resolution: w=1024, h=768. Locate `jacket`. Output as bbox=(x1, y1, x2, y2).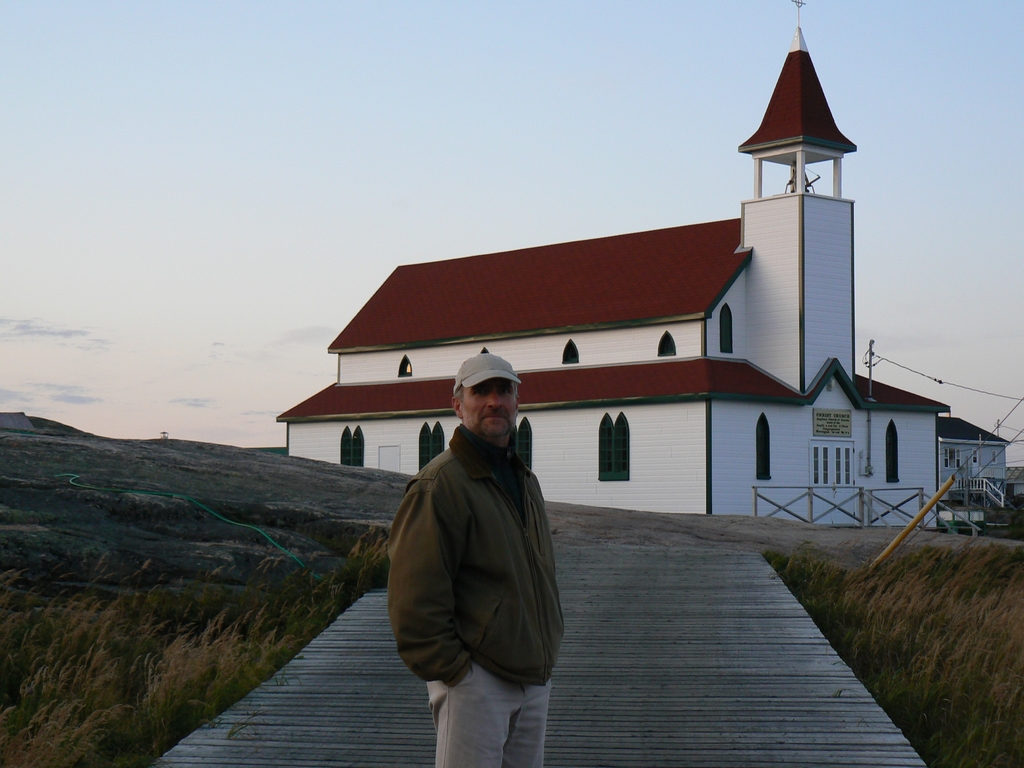
bbox=(369, 440, 564, 692).
